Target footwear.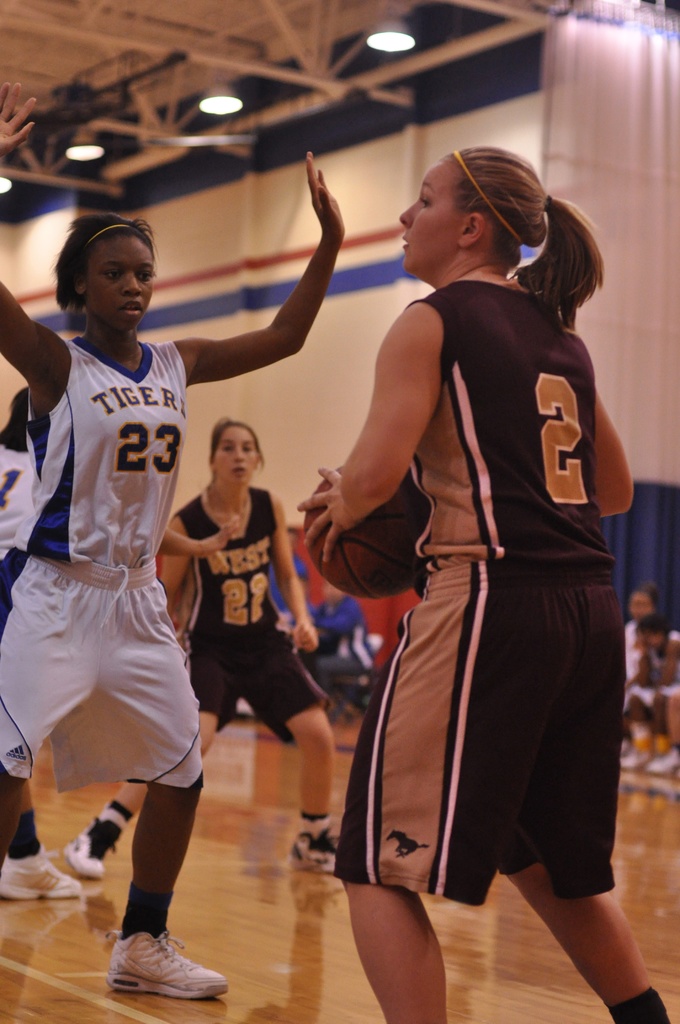
Target region: <bbox>0, 844, 88, 900</bbox>.
